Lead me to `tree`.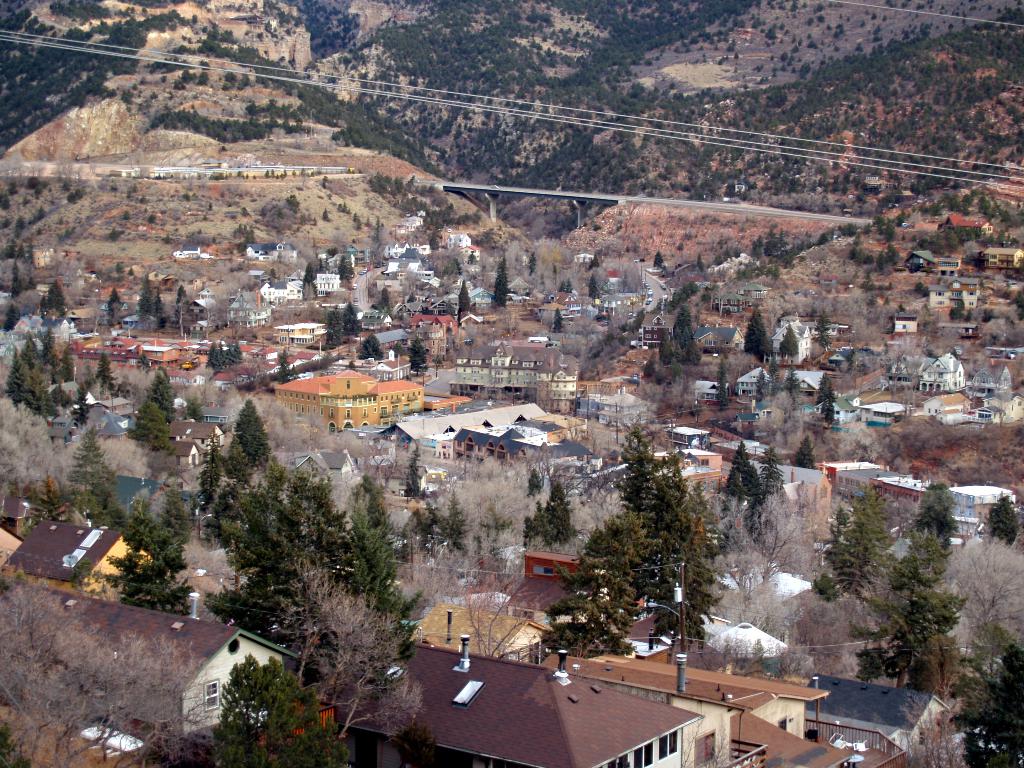
Lead to Rect(191, 474, 355, 684).
